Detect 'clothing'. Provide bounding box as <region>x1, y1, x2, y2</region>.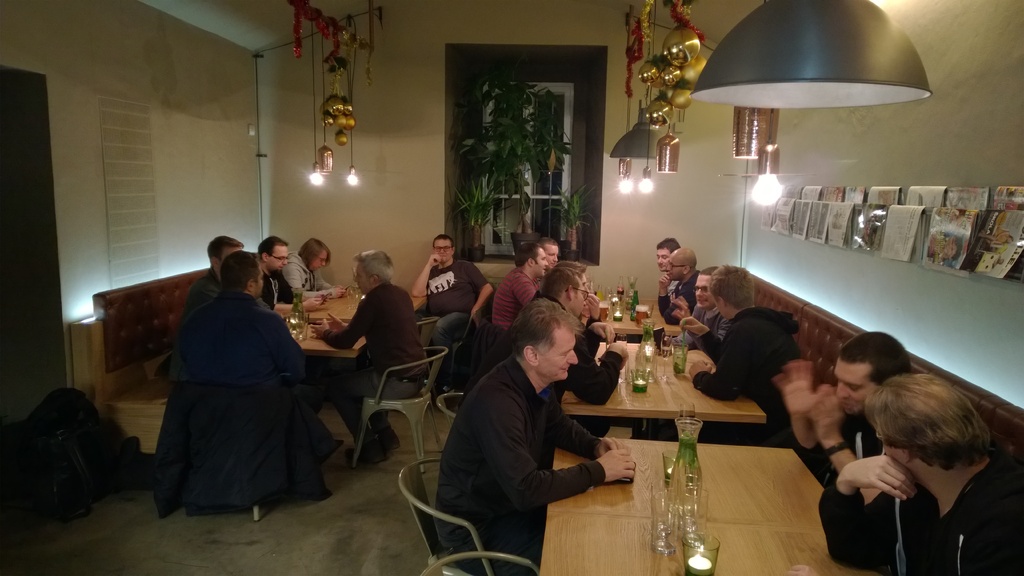
<region>314, 280, 432, 445</region>.
